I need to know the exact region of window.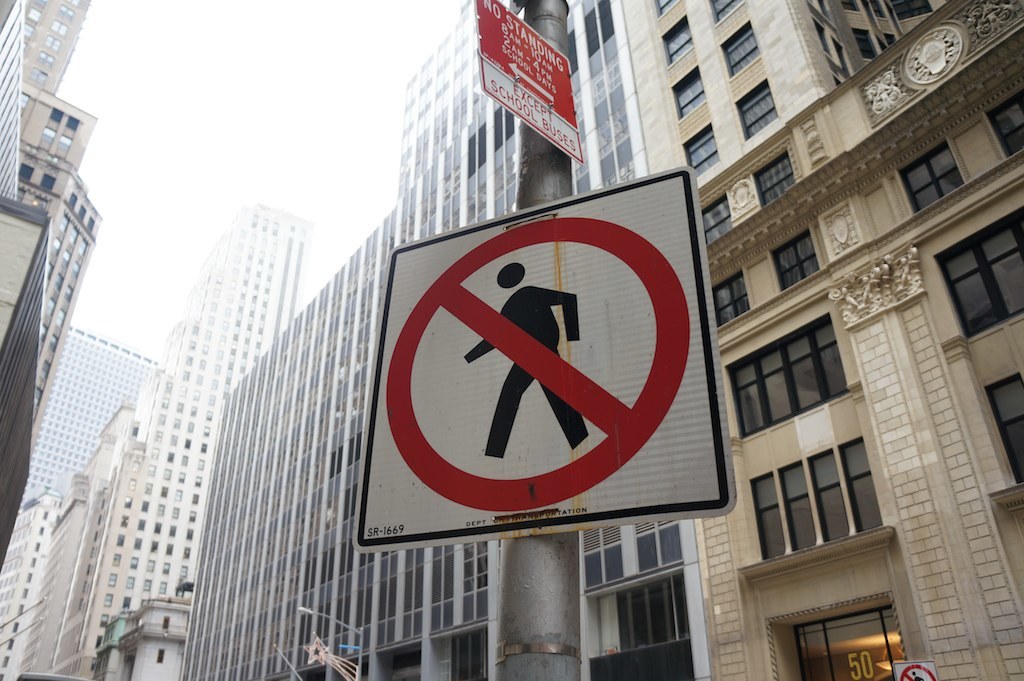
Region: box=[714, 272, 751, 328].
